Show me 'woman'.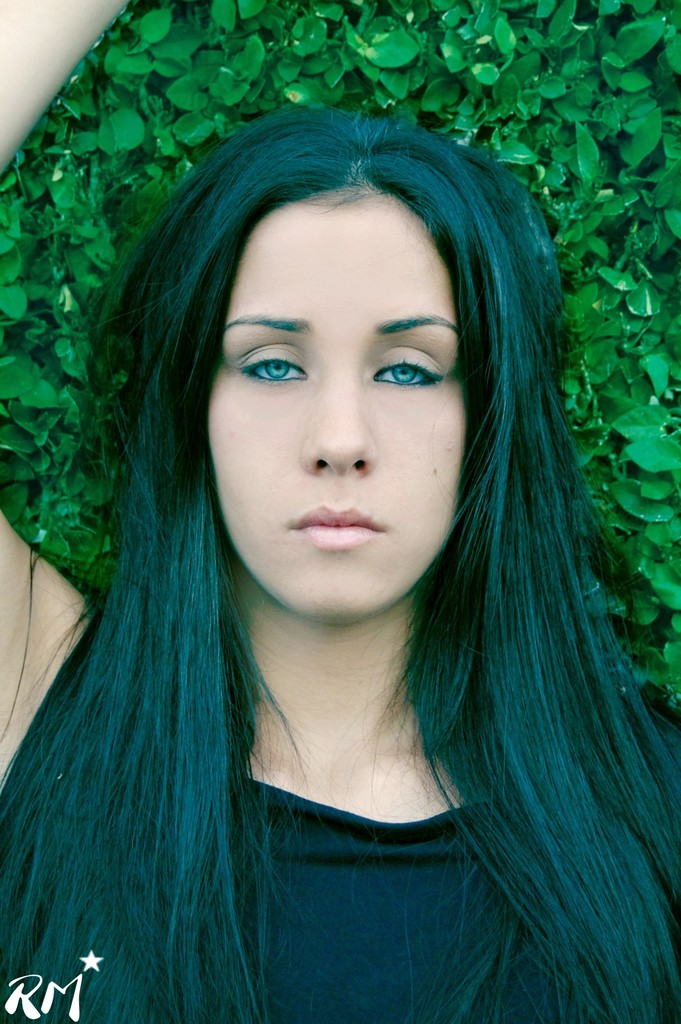
'woman' is here: 8:108:650:1023.
